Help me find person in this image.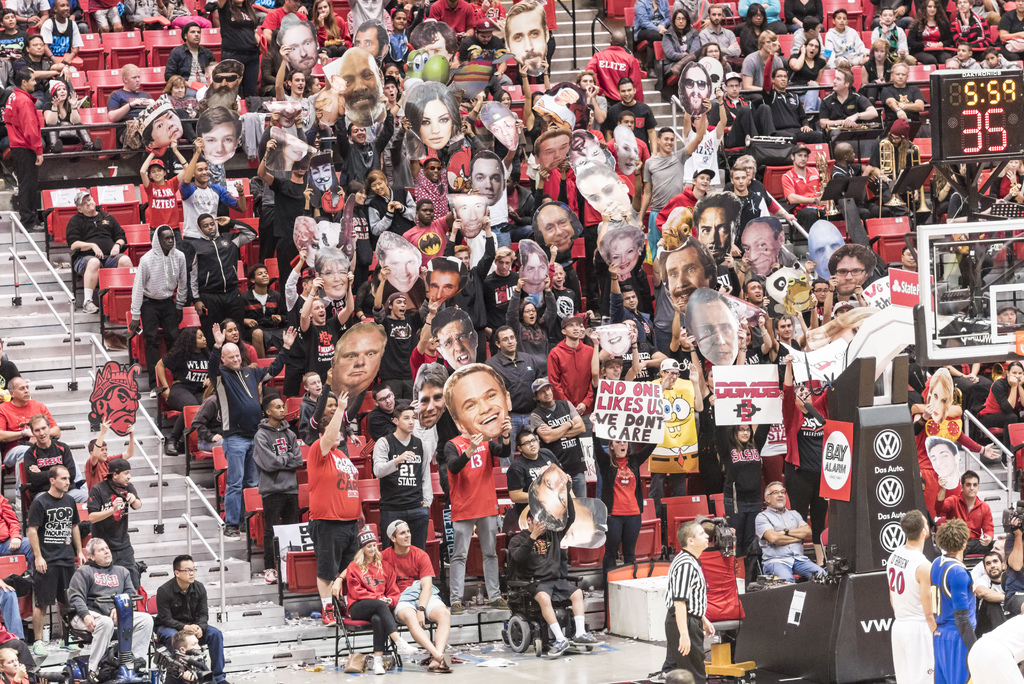
Found it: l=607, t=266, r=668, b=371.
